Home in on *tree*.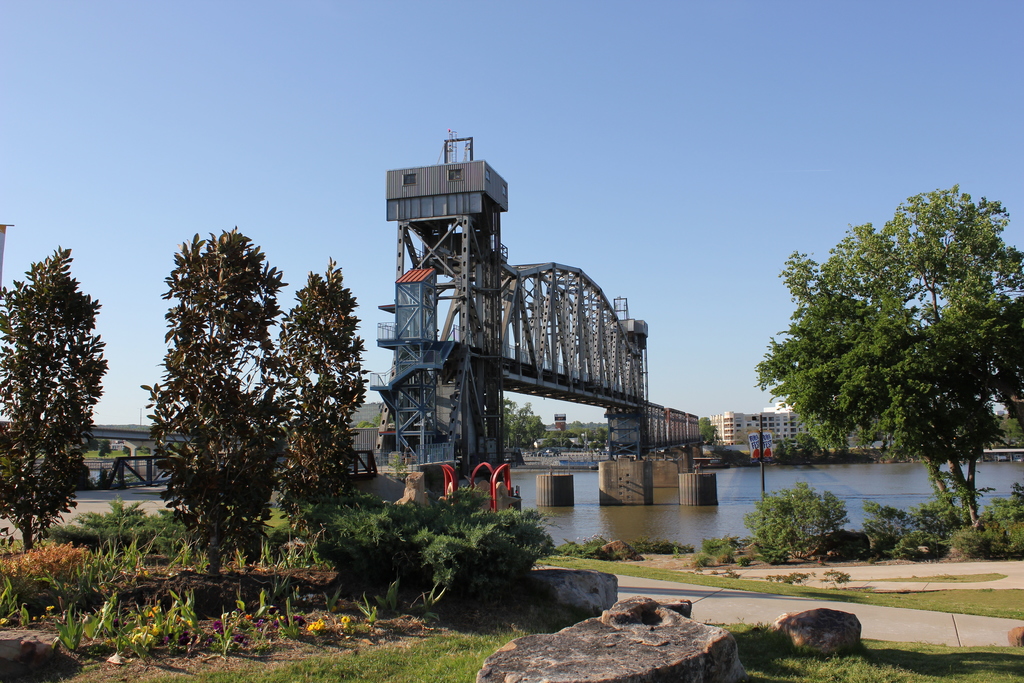
Homed in at crop(501, 388, 550, 450).
